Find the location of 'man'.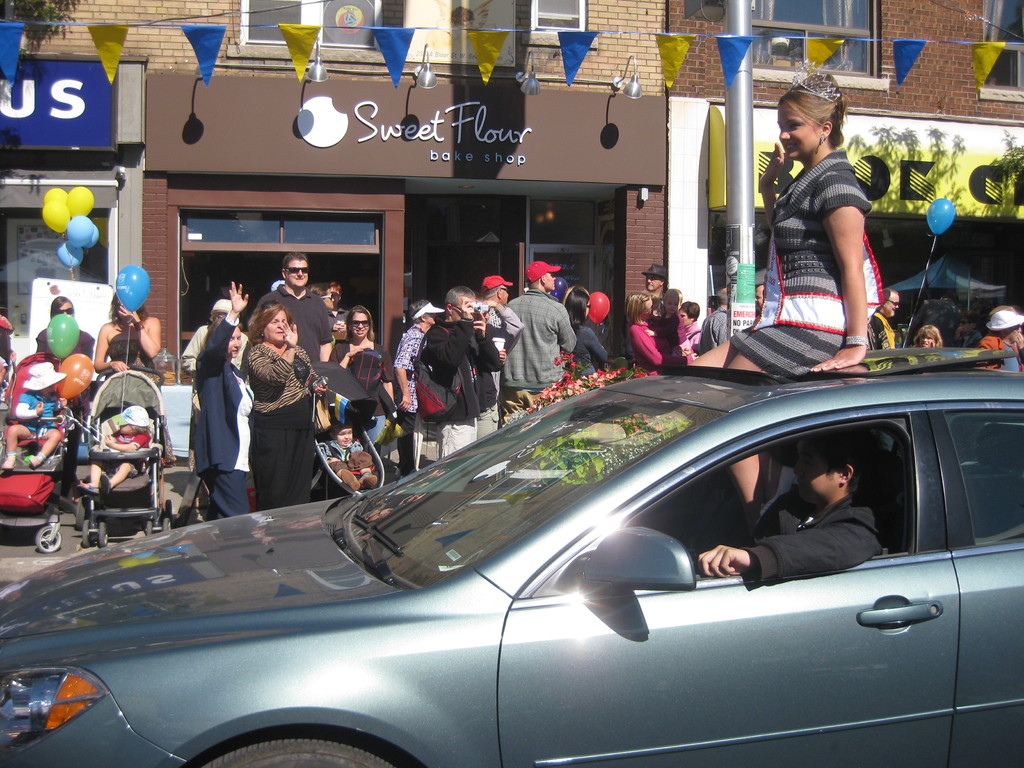
Location: bbox(644, 262, 671, 294).
